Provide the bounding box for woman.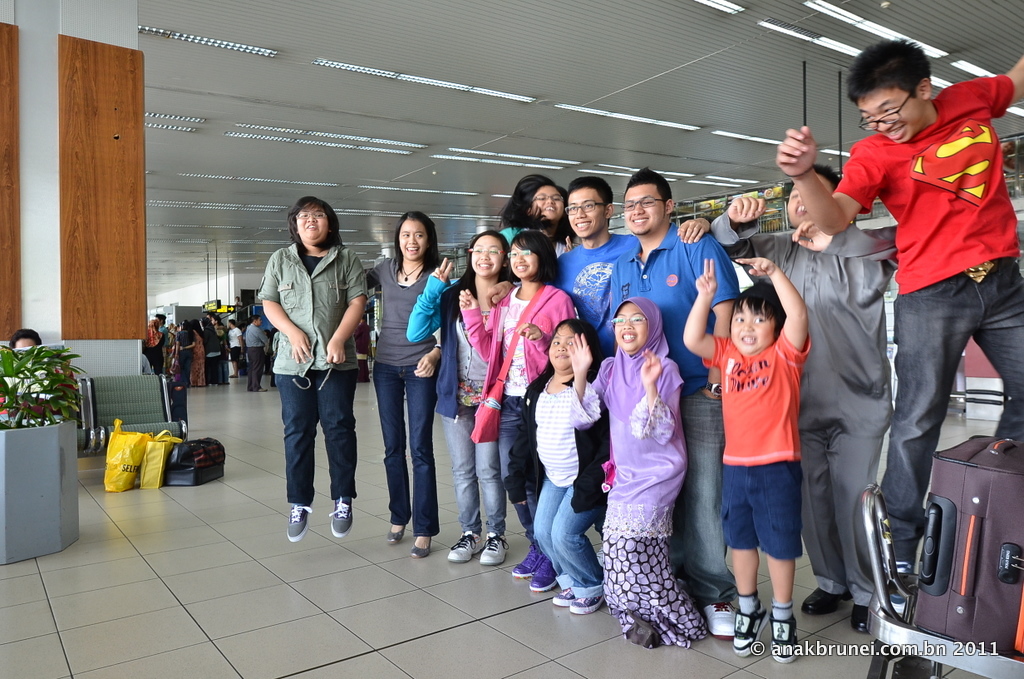
(left=493, top=171, right=574, bottom=270).
